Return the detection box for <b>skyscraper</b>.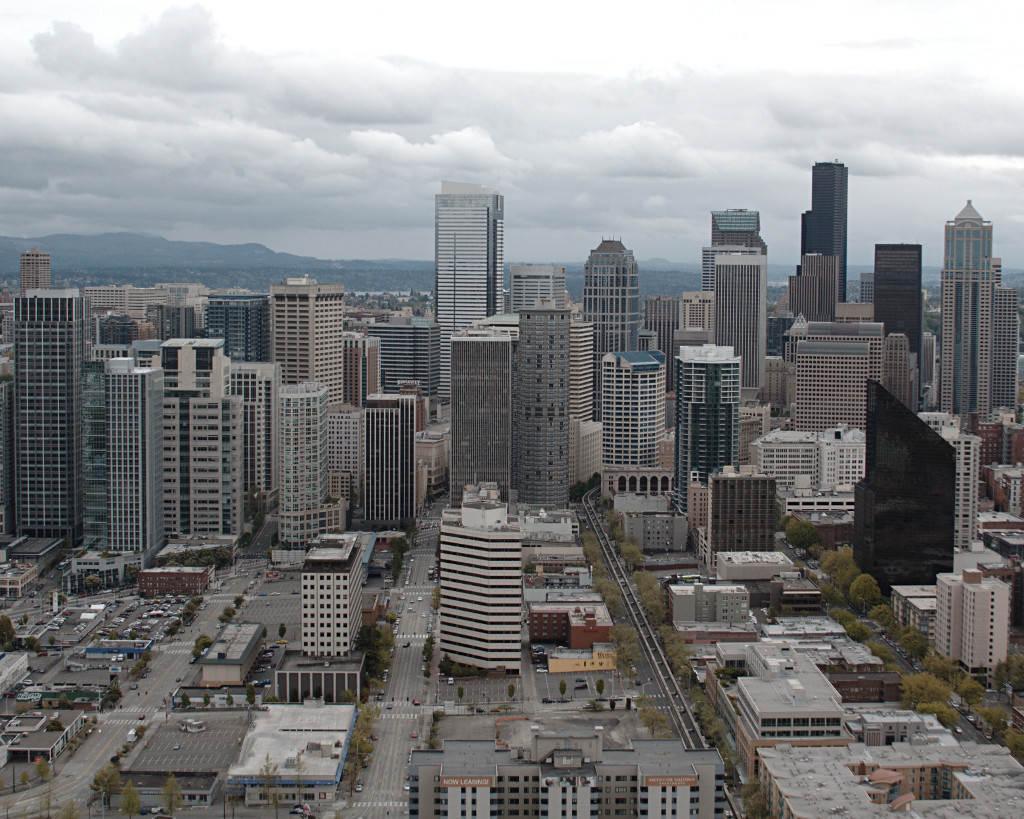
detection(715, 253, 768, 402).
